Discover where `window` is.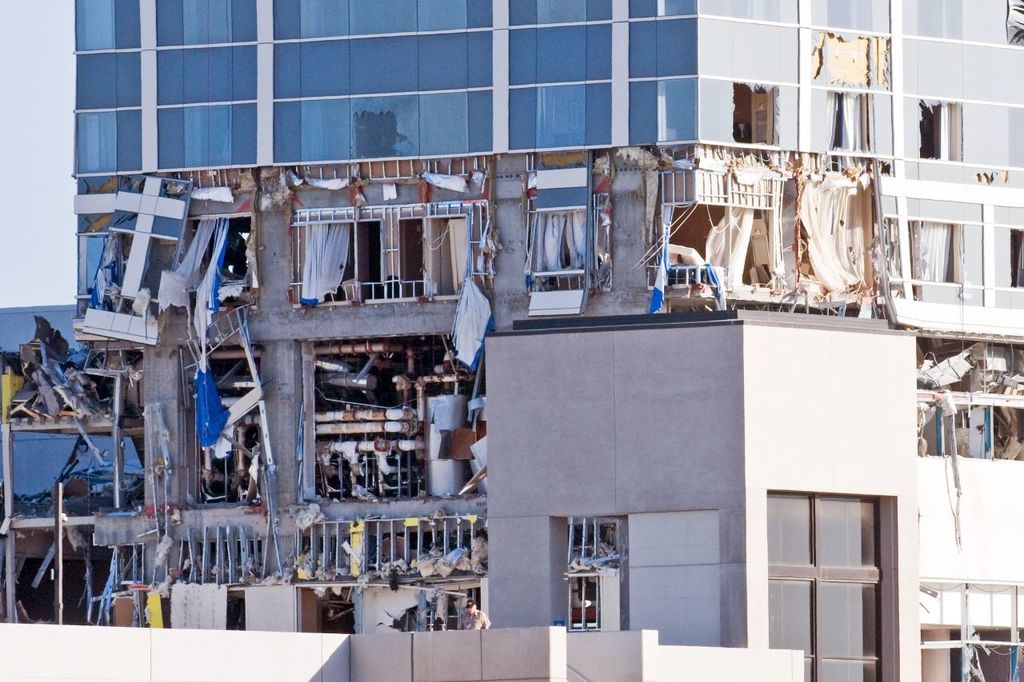
Discovered at [x1=294, y1=208, x2=487, y2=299].
